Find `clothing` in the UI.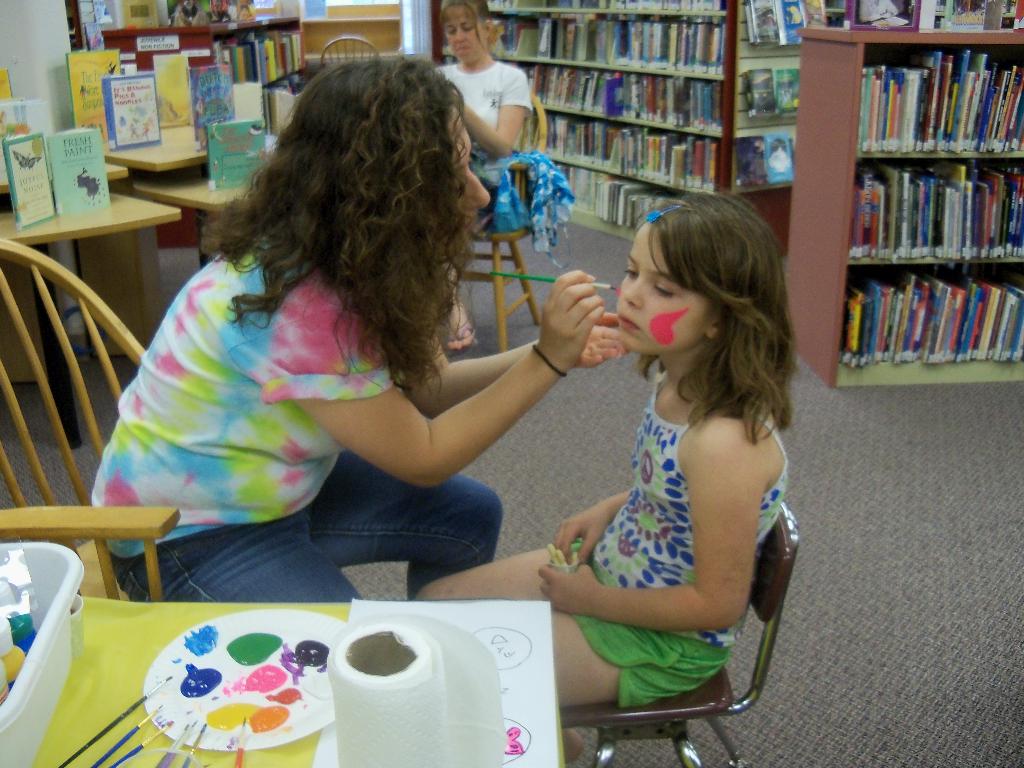
UI element at pyautogui.locateOnScreen(85, 181, 433, 563).
